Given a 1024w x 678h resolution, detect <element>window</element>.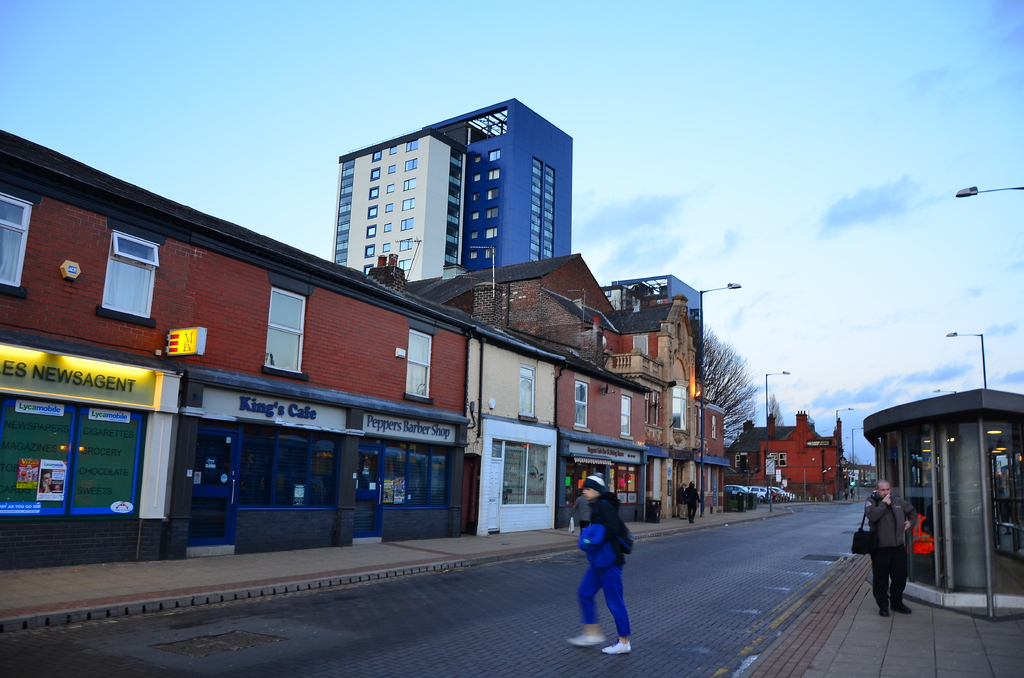
474,191,479,202.
